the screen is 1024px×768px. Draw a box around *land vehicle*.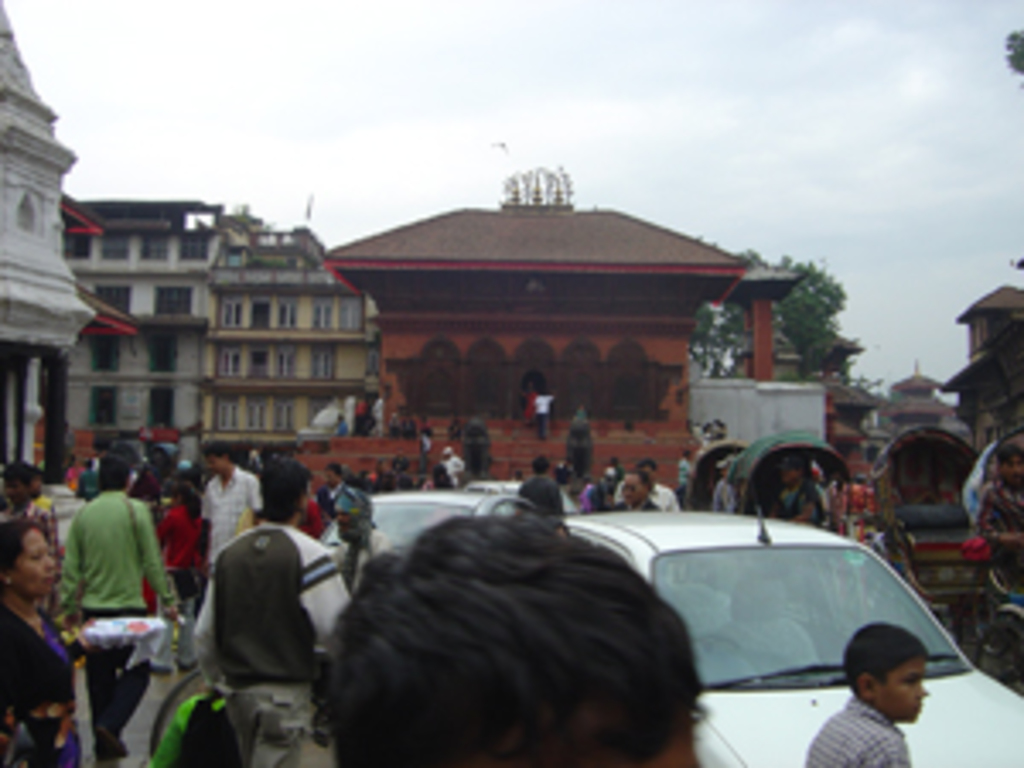
l=468, t=474, r=532, b=495.
